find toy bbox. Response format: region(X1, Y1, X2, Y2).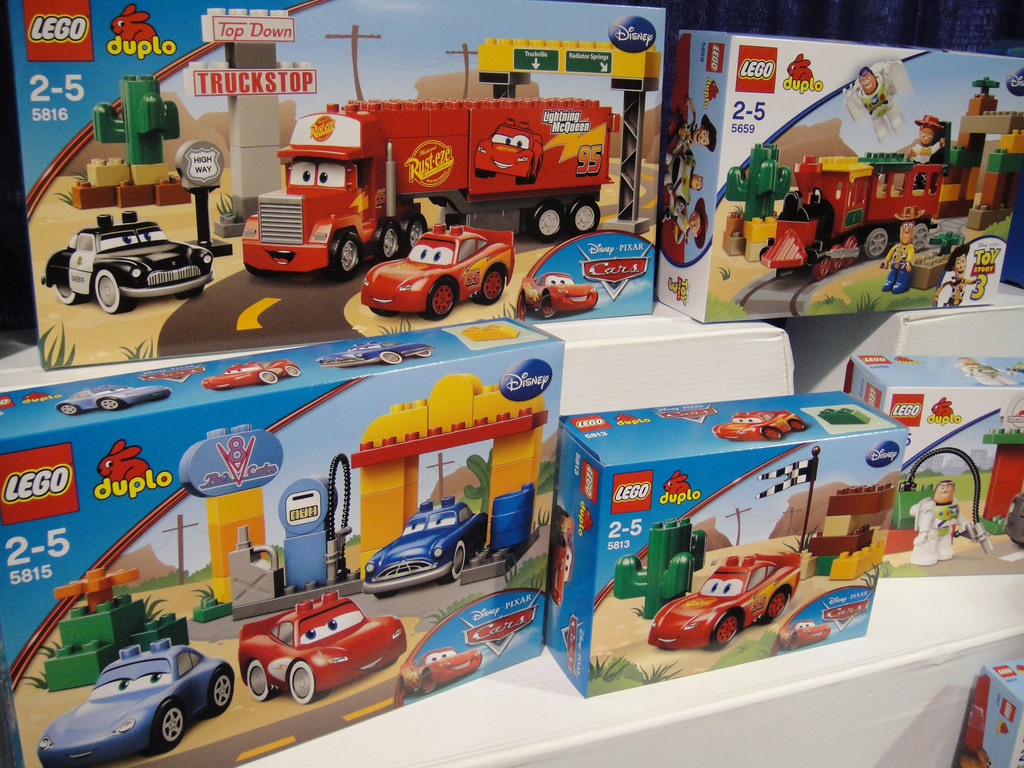
region(898, 450, 993, 566).
